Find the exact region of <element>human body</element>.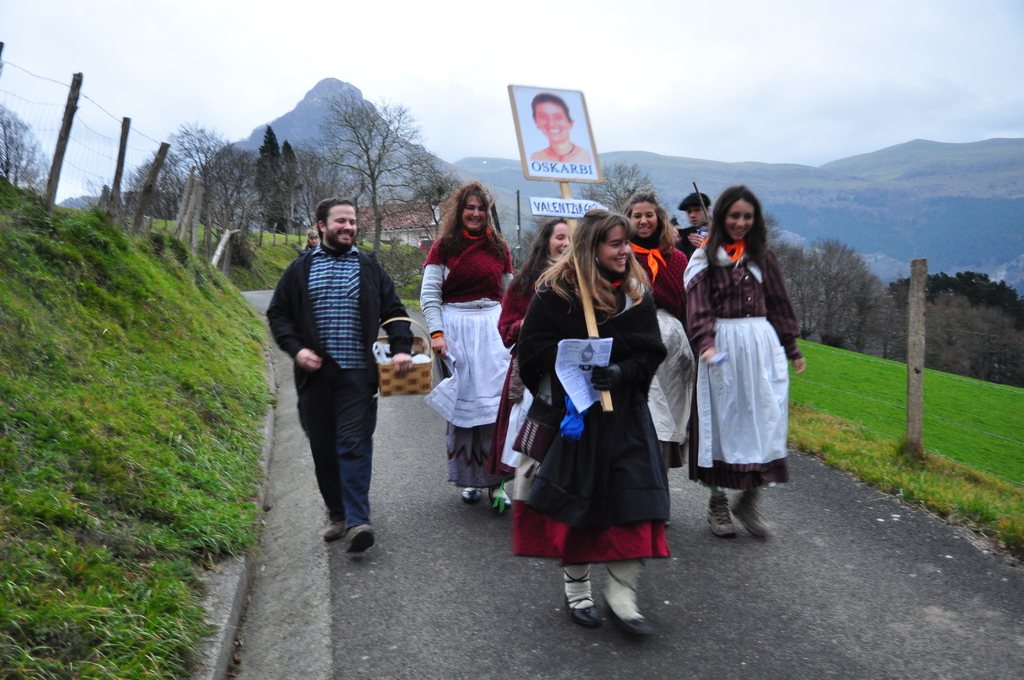
Exact region: [534, 90, 594, 161].
